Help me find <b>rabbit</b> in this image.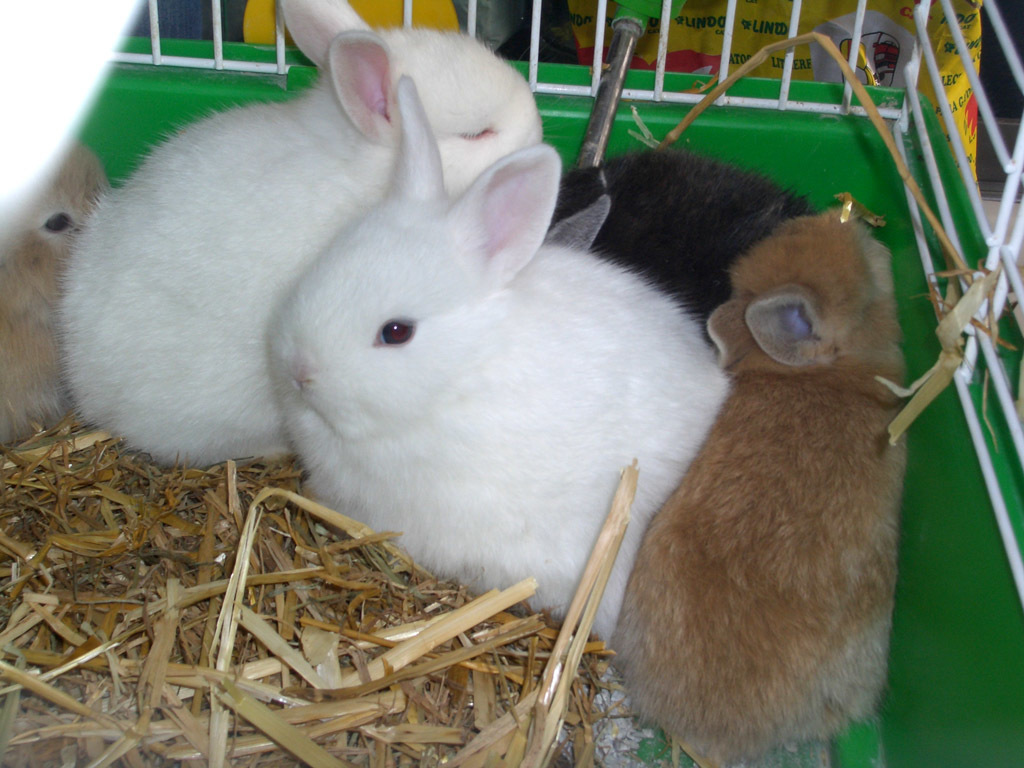
Found it: {"x1": 0, "y1": 143, "x2": 112, "y2": 453}.
